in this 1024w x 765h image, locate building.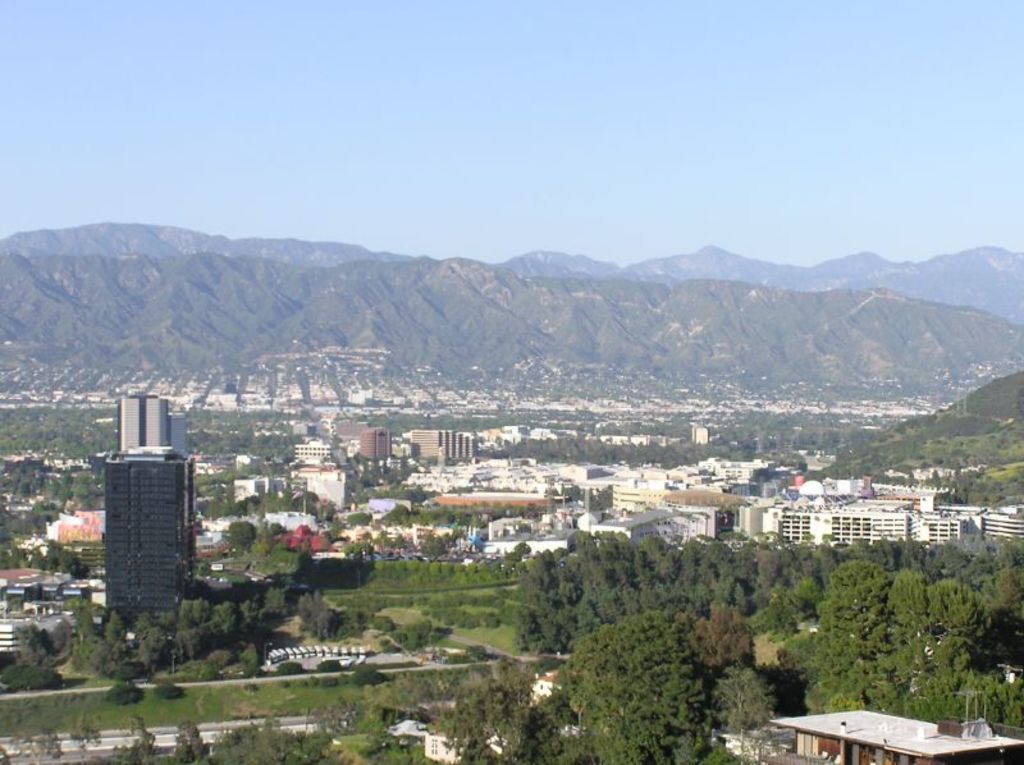
Bounding box: x1=105 y1=453 x2=193 y2=629.
